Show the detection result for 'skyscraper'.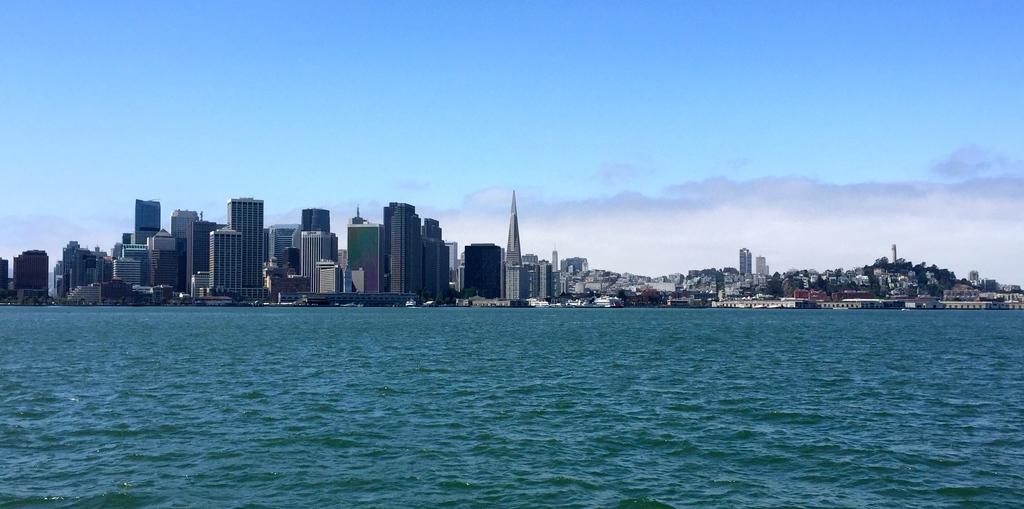
rect(57, 239, 117, 298).
